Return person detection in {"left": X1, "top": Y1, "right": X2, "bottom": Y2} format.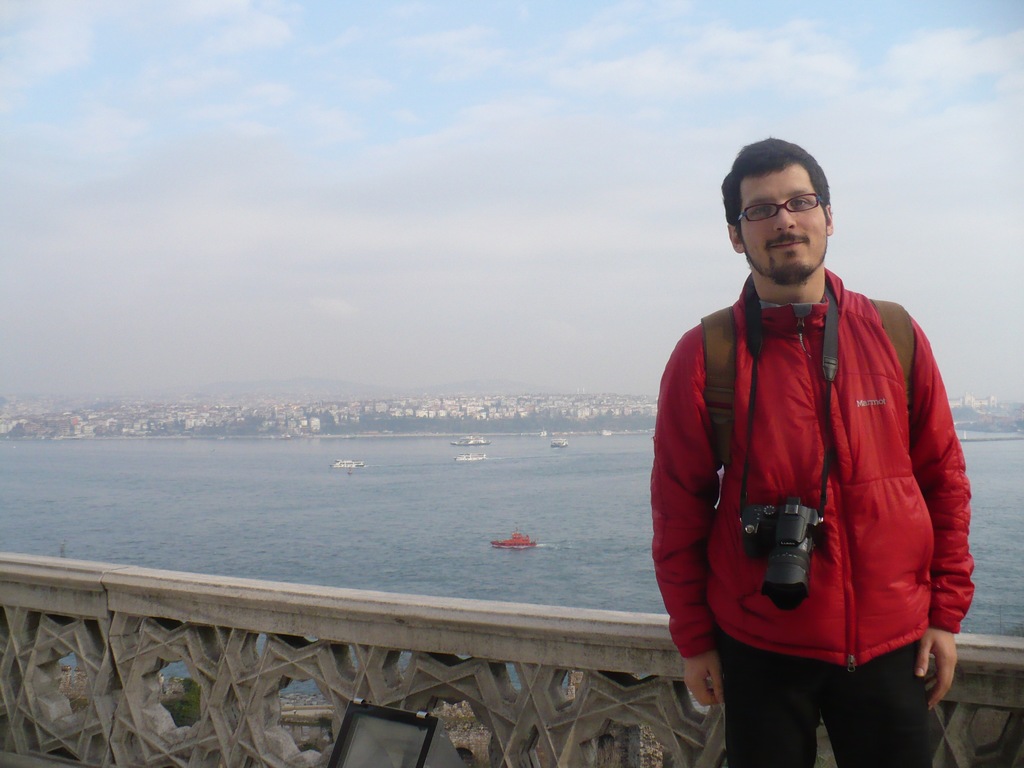
{"left": 659, "top": 135, "right": 991, "bottom": 767}.
